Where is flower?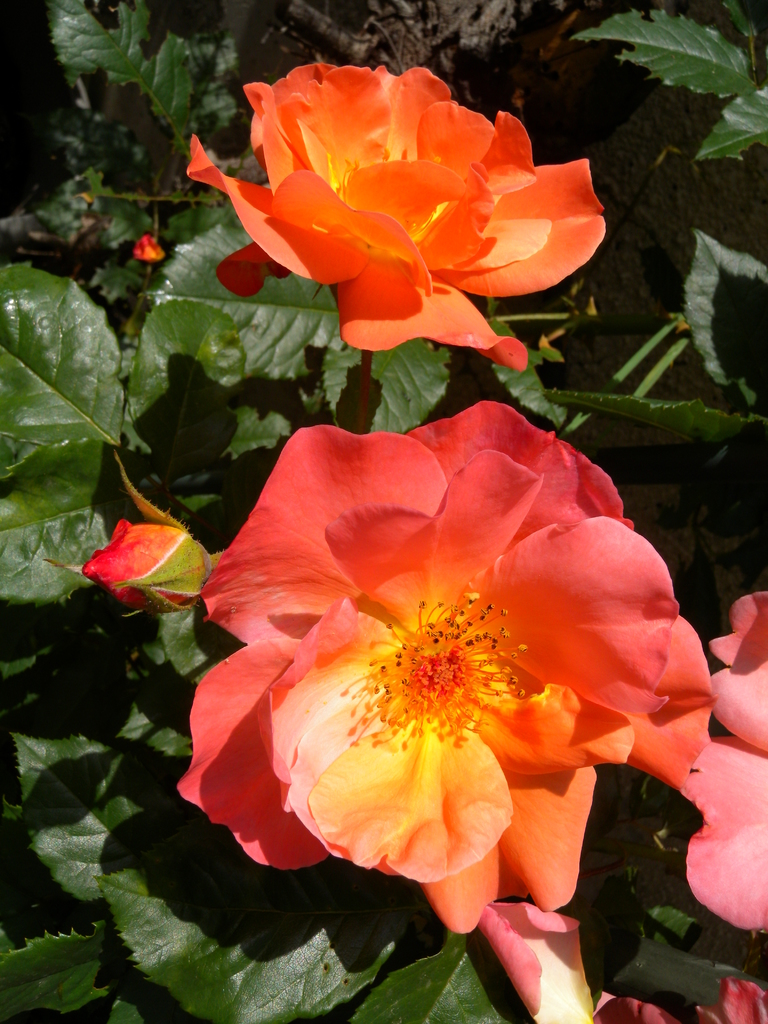
{"left": 182, "top": 55, "right": 614, "bottom": 379}.
